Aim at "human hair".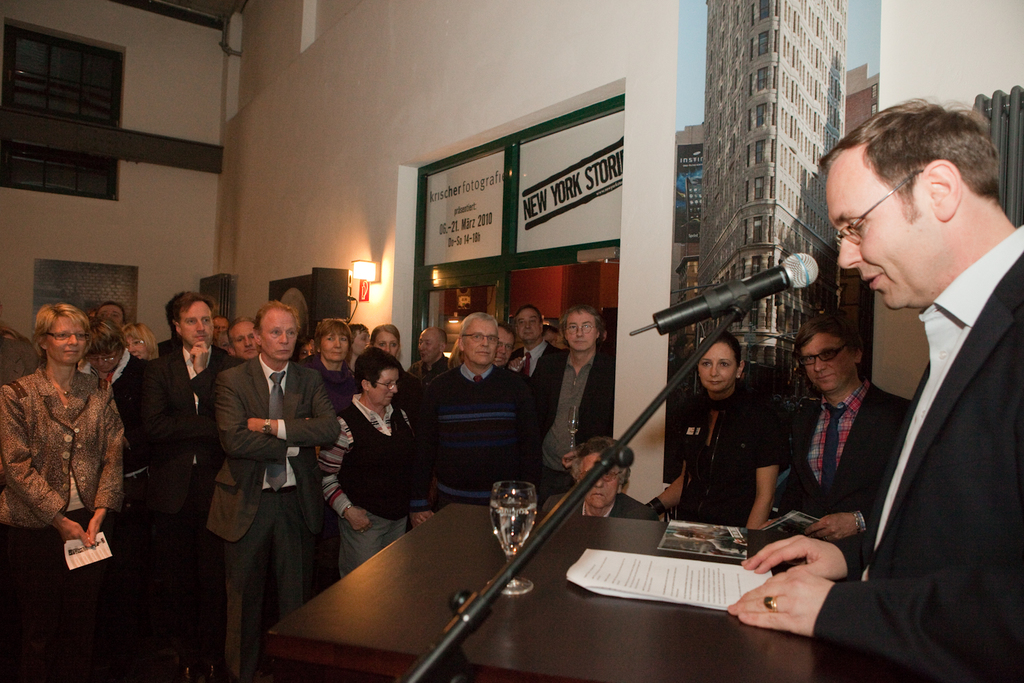
Aimed at bbox(115, 322, 162, 359).
